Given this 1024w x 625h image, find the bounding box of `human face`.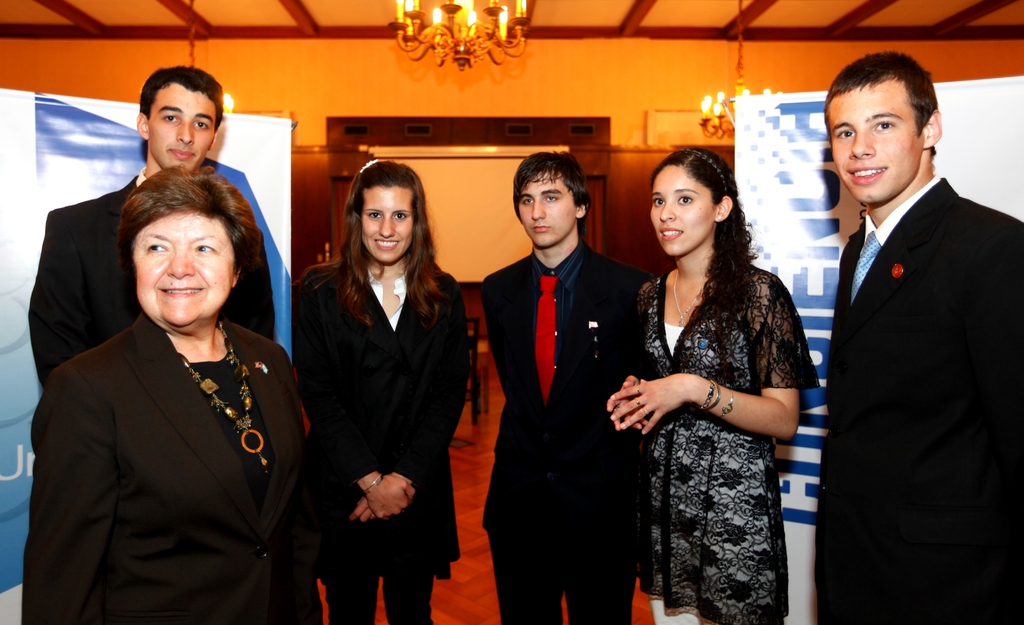
{"x1": 147, "y1": 85, "x2": 215, "y2": 169}.
